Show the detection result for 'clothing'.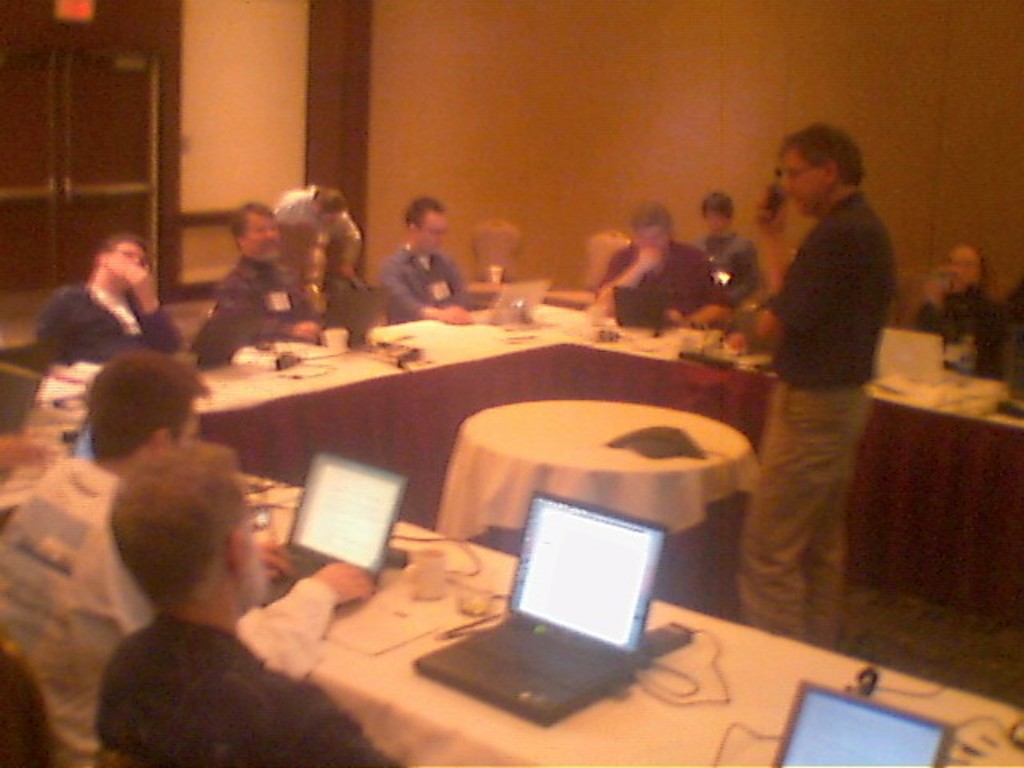
rect(0, 451, 338, 766).
